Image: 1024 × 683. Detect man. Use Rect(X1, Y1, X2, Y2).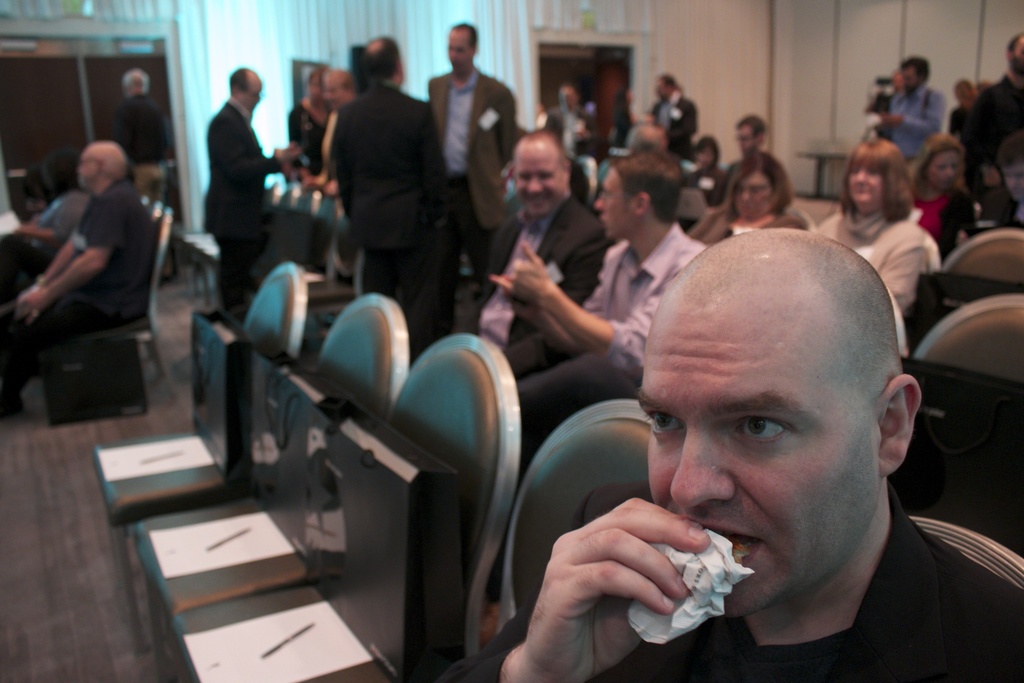
Rect(876, 54, 947, 167).
